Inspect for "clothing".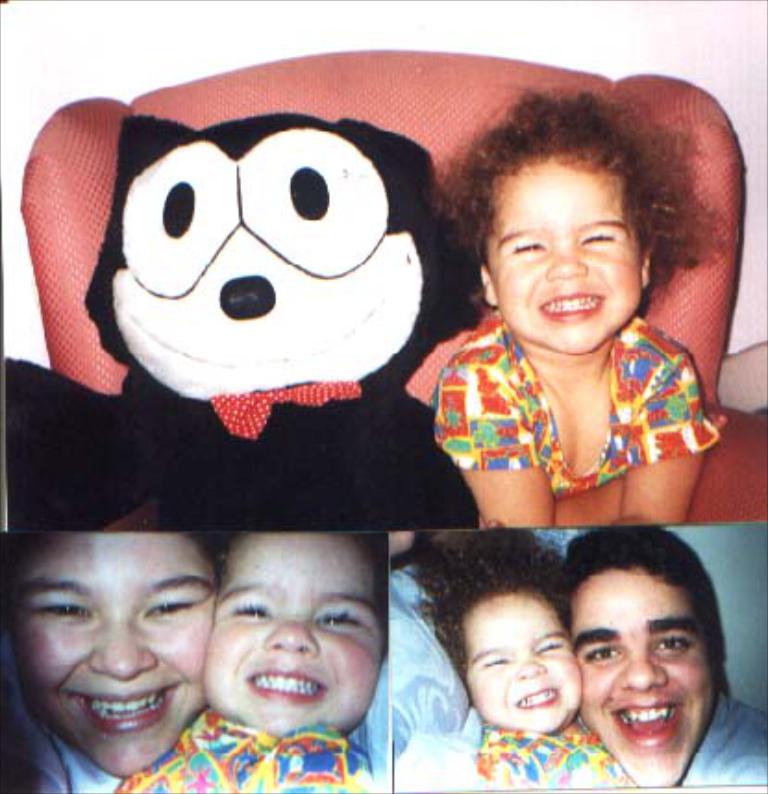
Inspection: [477, 726, 629, 792].
